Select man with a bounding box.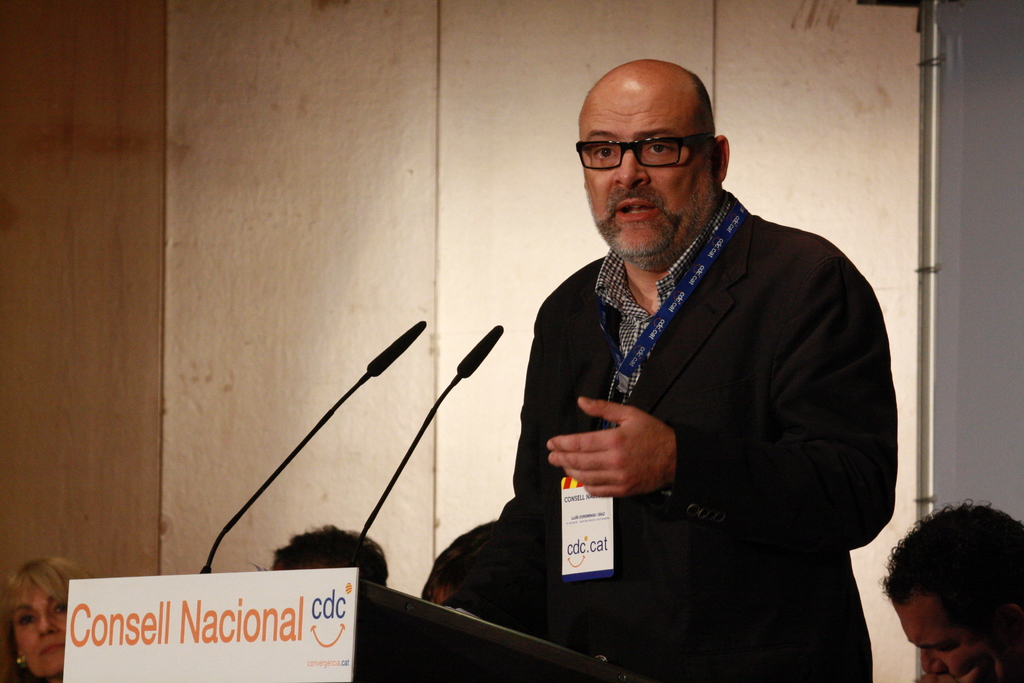
bbox(460, 58, 899, 666).
